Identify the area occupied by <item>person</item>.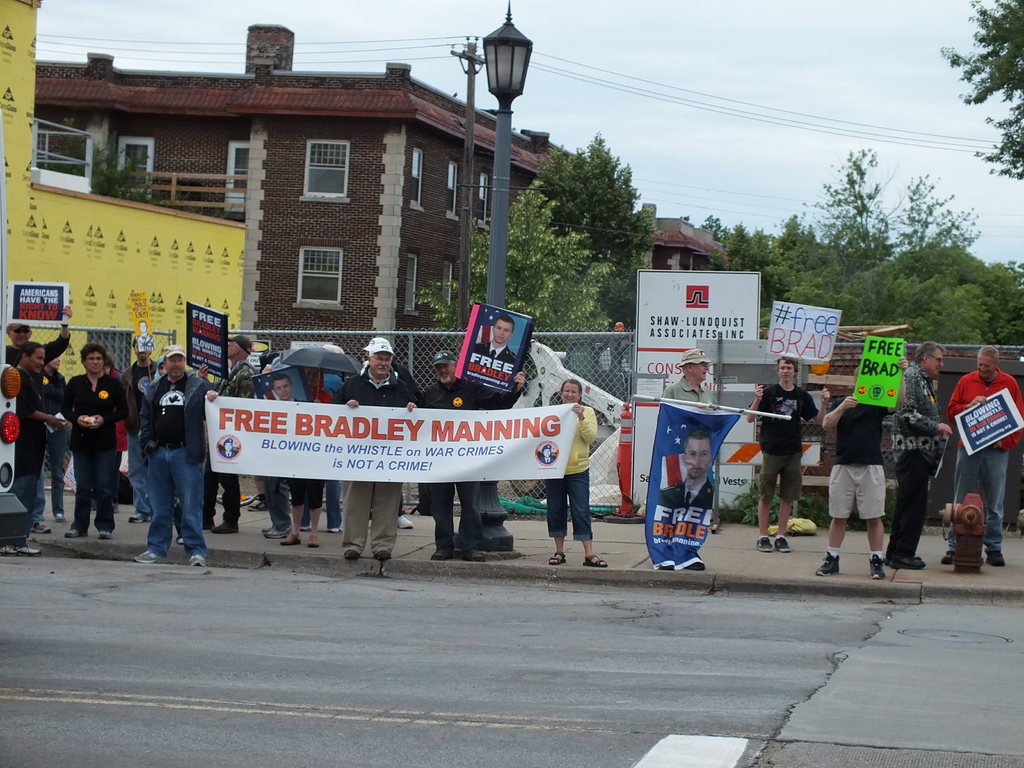
Area: bbox(469, 317, 516, 366).
